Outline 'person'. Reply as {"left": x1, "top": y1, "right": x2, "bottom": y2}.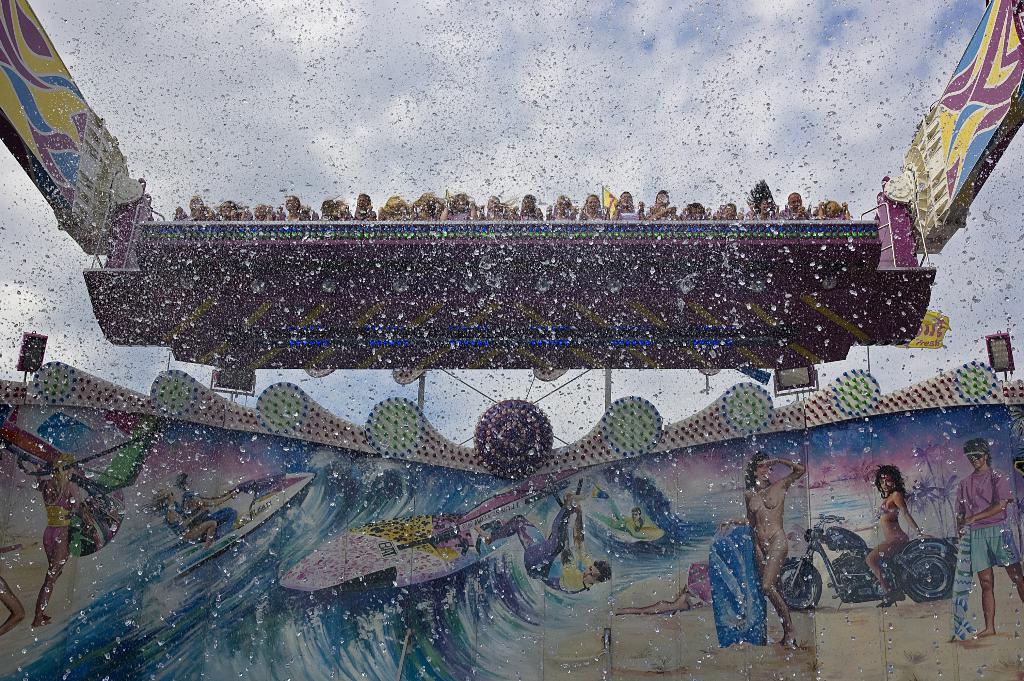
{"left": 842, "top": 463, "right": 930, "bottom": 604}.
